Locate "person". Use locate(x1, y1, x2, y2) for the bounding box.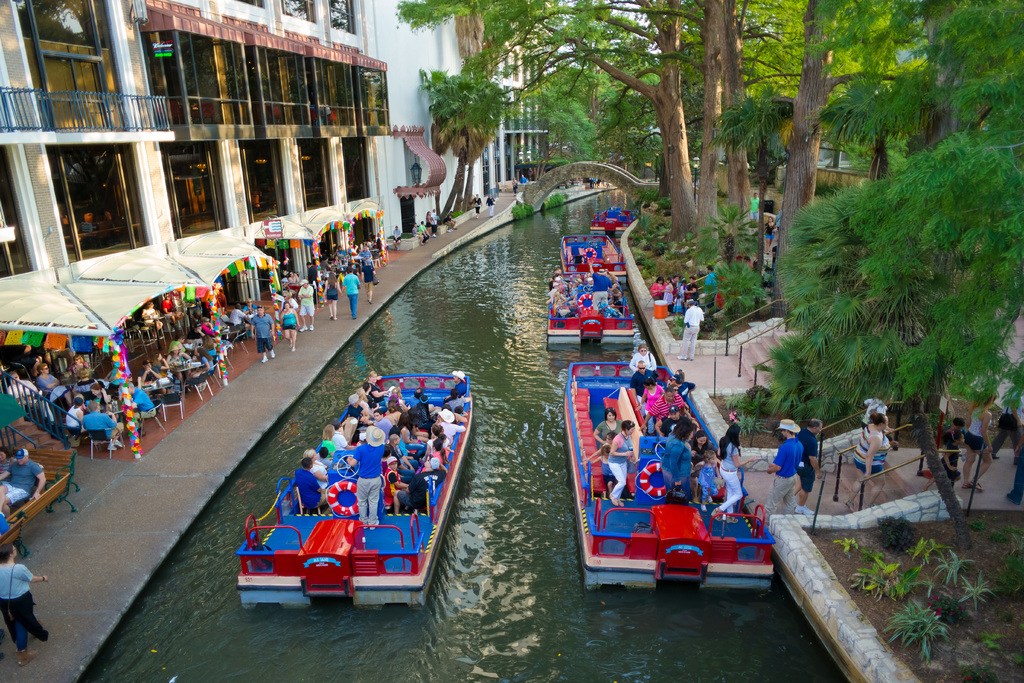
locate(418, 220, 430, 237).
